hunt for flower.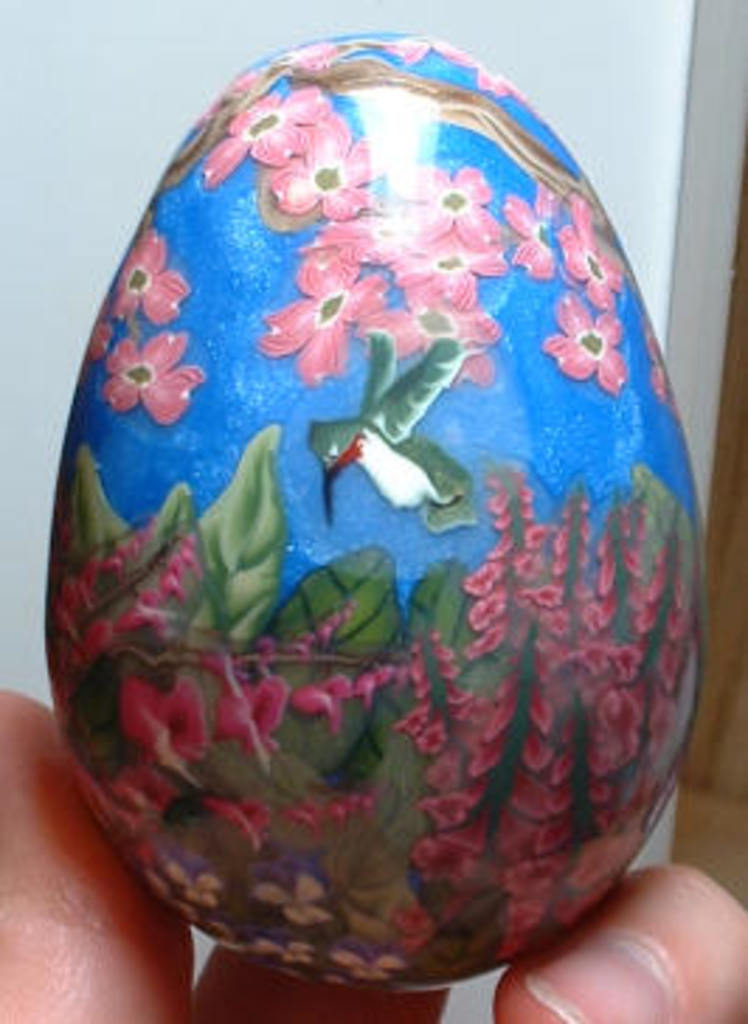
Hunted down at box=[374, 34, 472, 62].
